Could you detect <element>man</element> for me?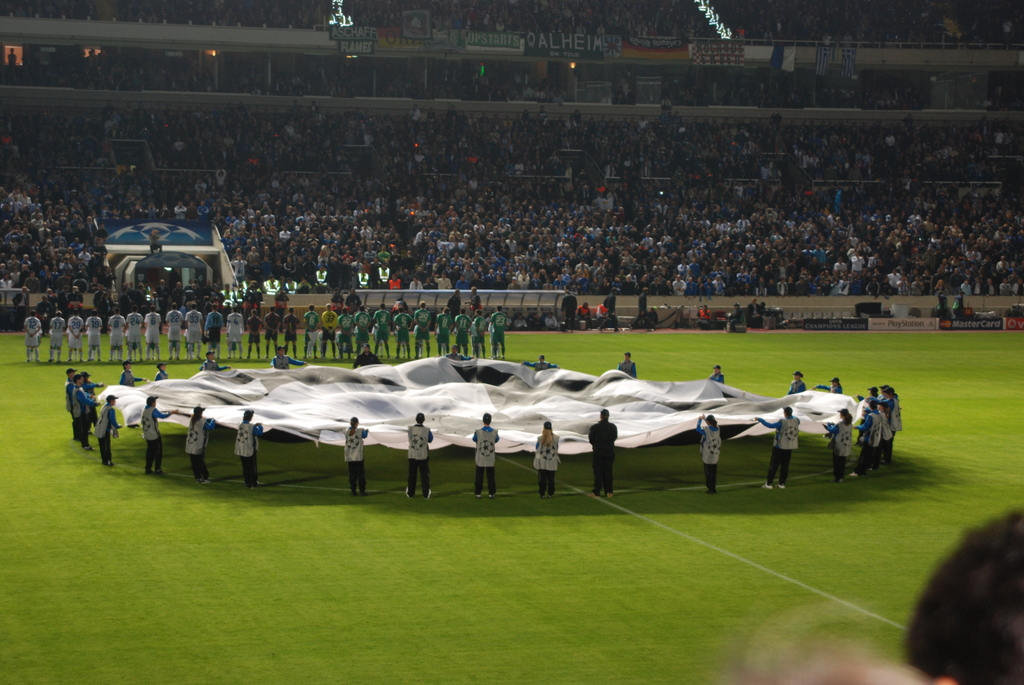
Detection result: <box>864,272,879,295</box>.
